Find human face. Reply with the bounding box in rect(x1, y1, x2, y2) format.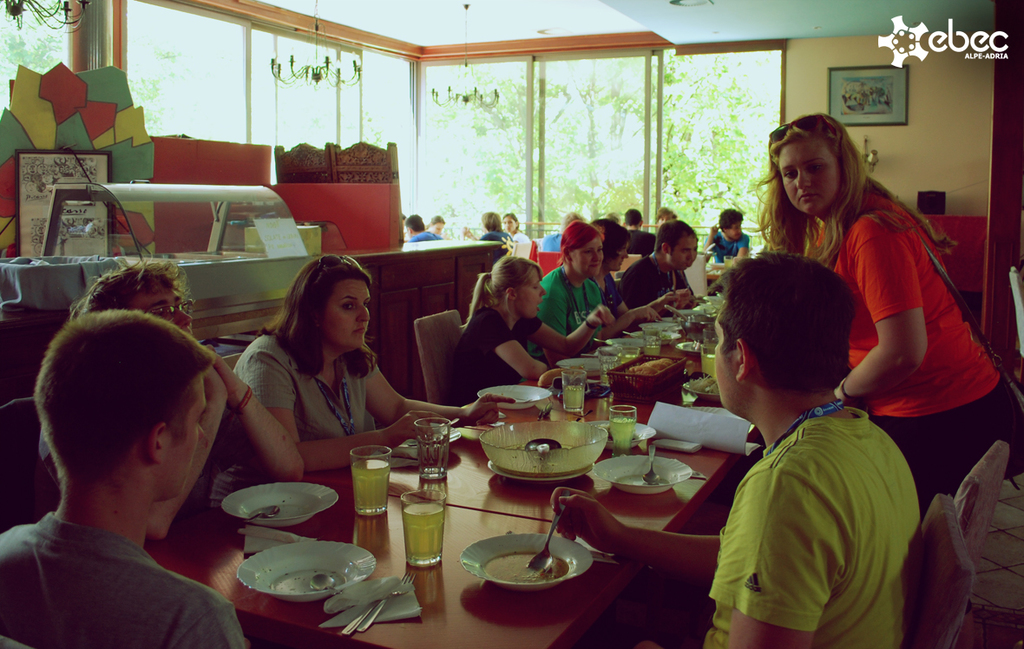
rect(728, 222, 742, 239).
